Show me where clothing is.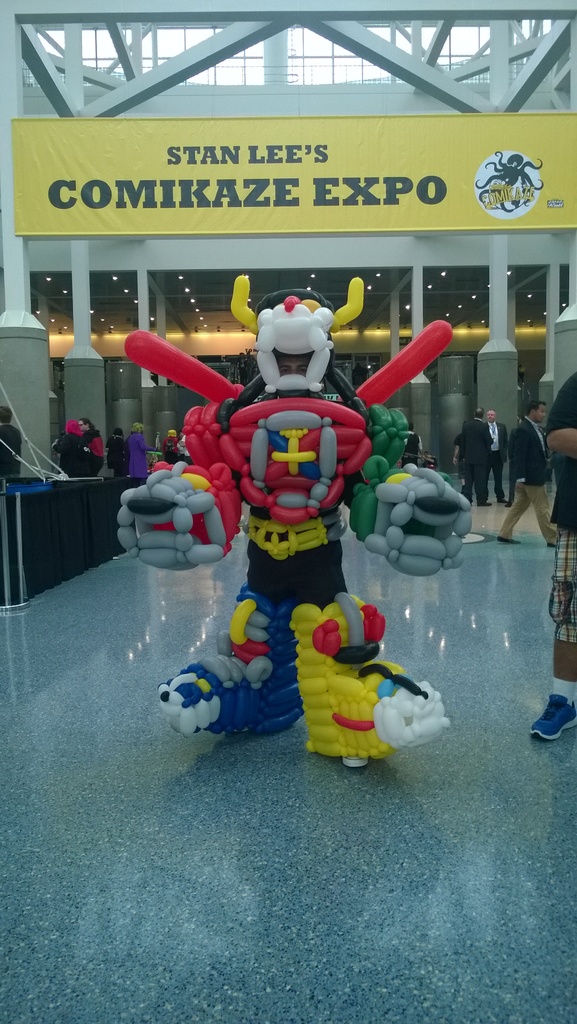
clothing is at BBox(549, 373, 576, 644).
